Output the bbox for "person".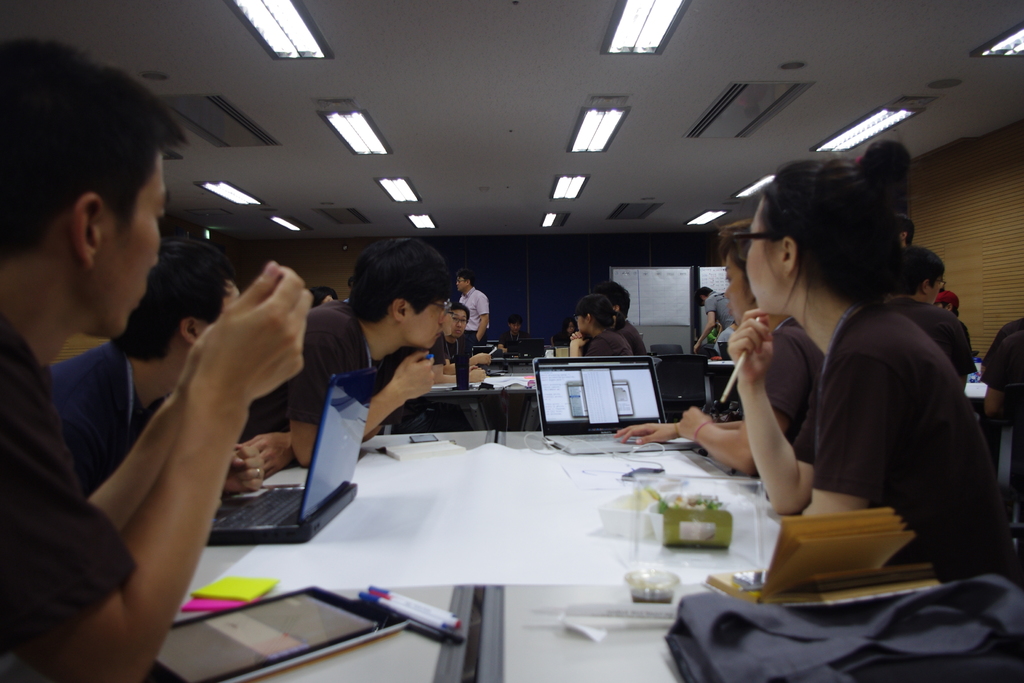
x1=570, y1=293, x2=625, y2=359.
